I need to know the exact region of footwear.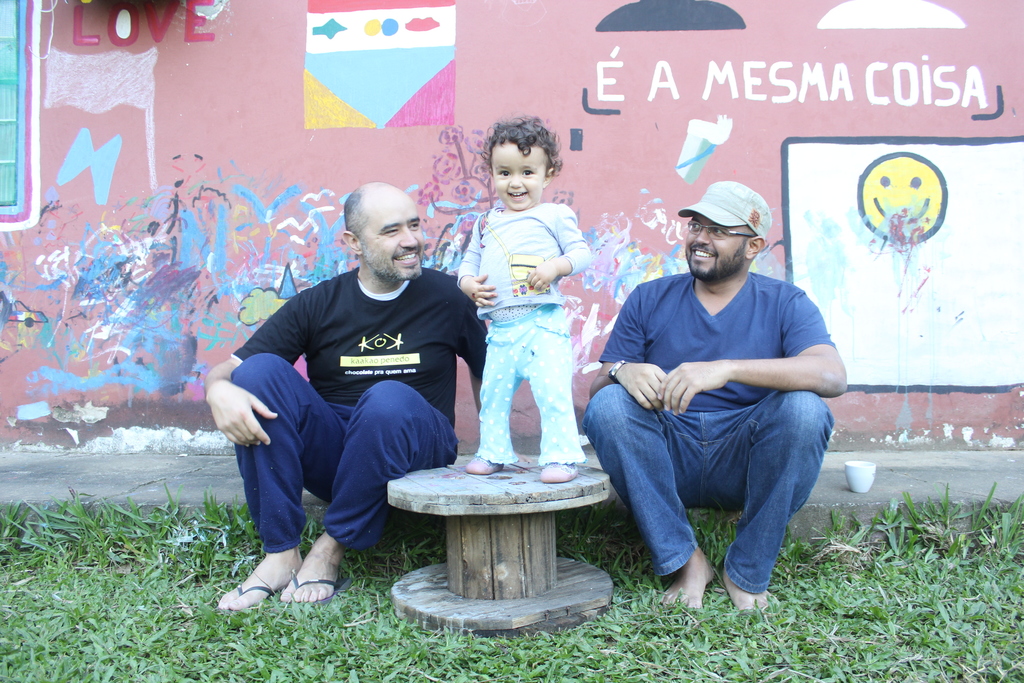
Region: x1=538 y1=464 x2=580 y2=482.
